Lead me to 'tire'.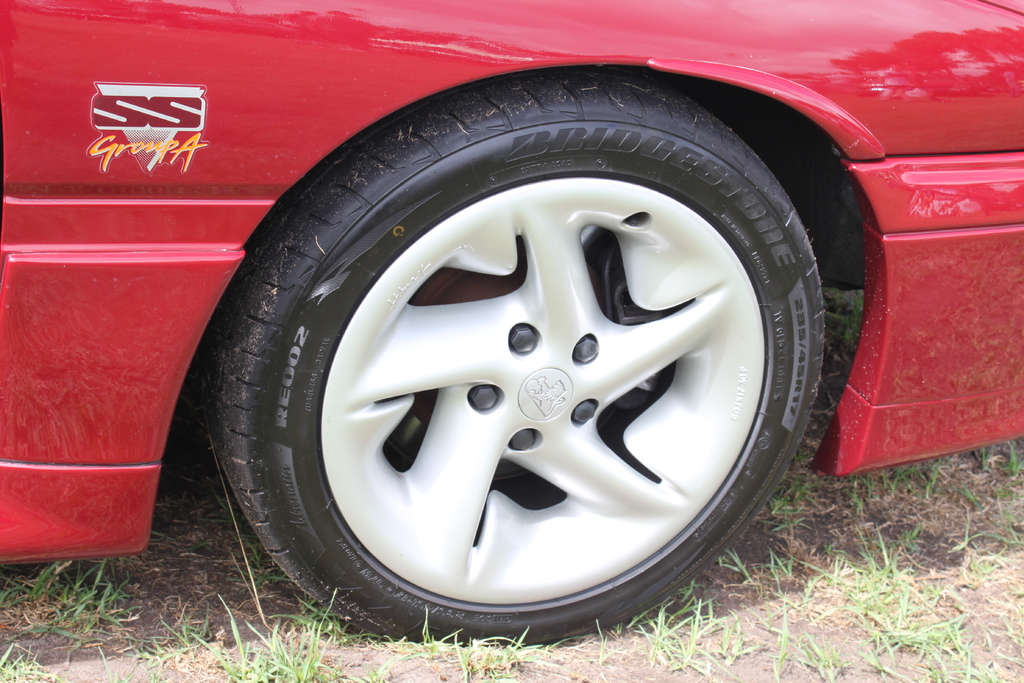
Lead to (182,59,852,664).
